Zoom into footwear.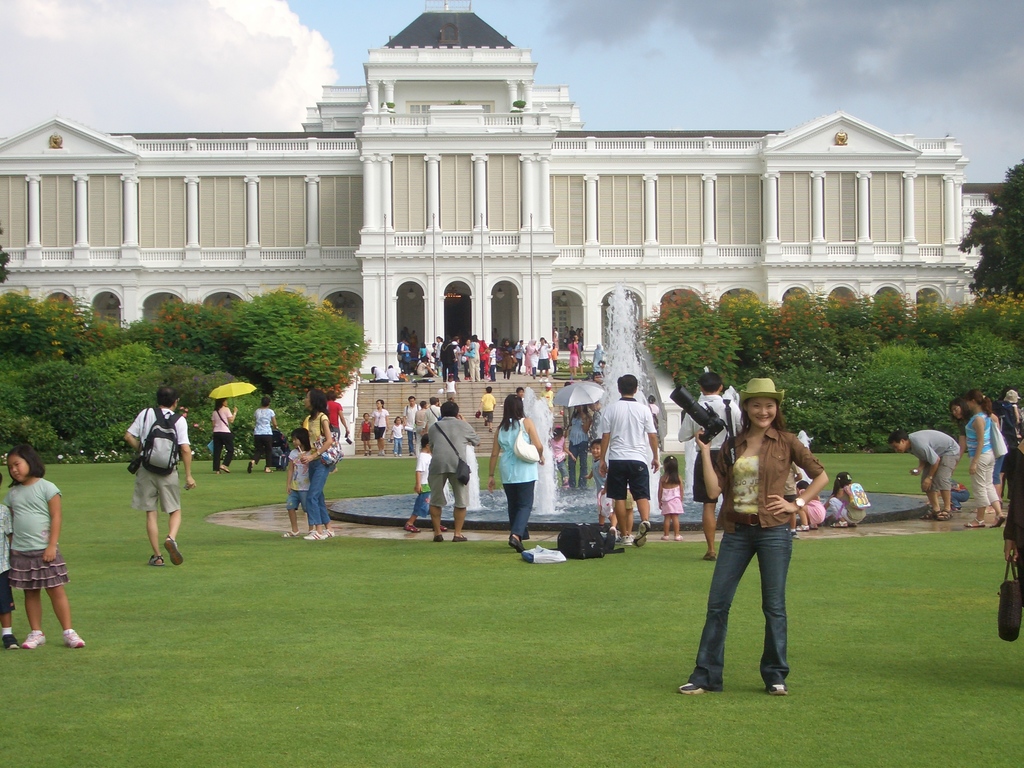
Zoom target: locate(321, 528, 336, 534).
